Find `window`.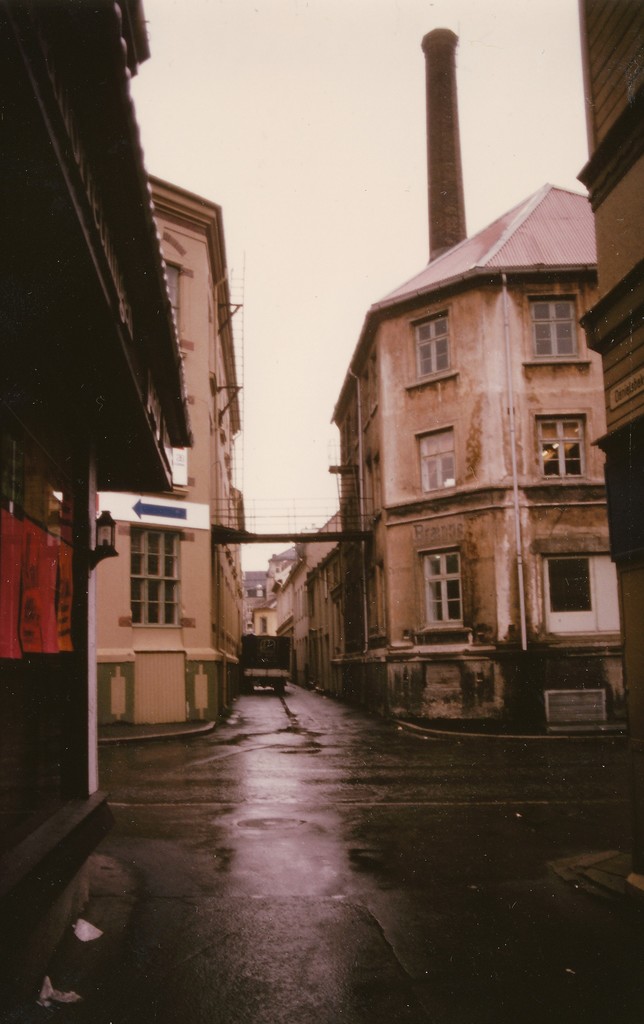
[left=526, top=296, right=579, bottom=357].
